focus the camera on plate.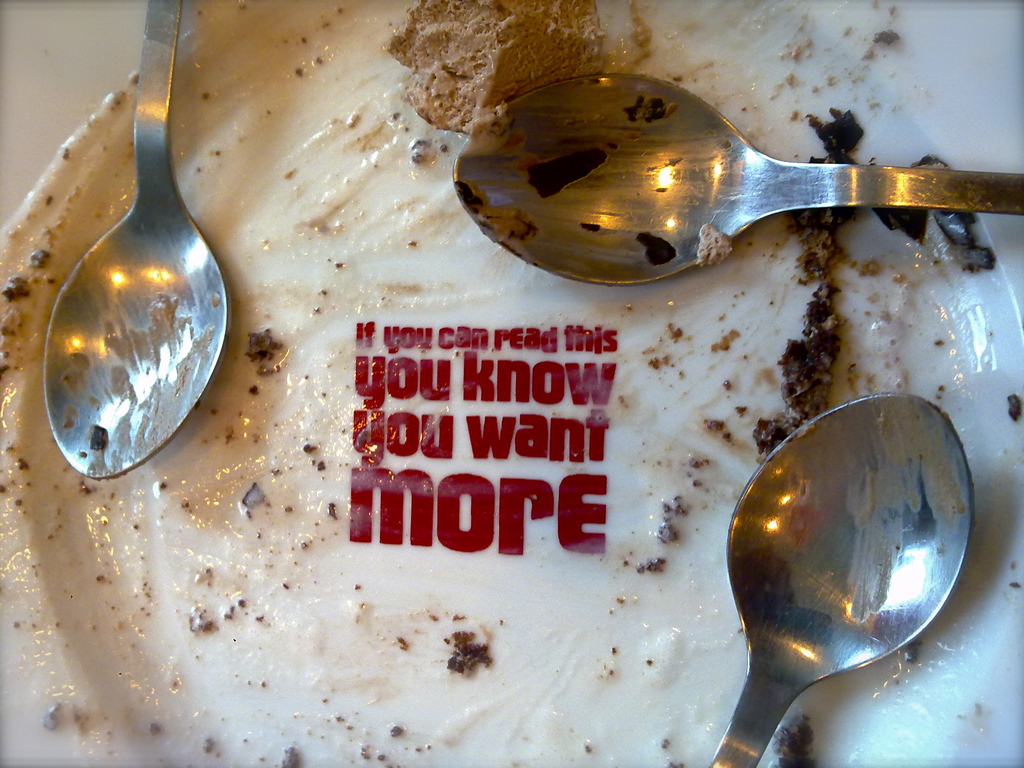
Focus region: 0/0/1023/767.
